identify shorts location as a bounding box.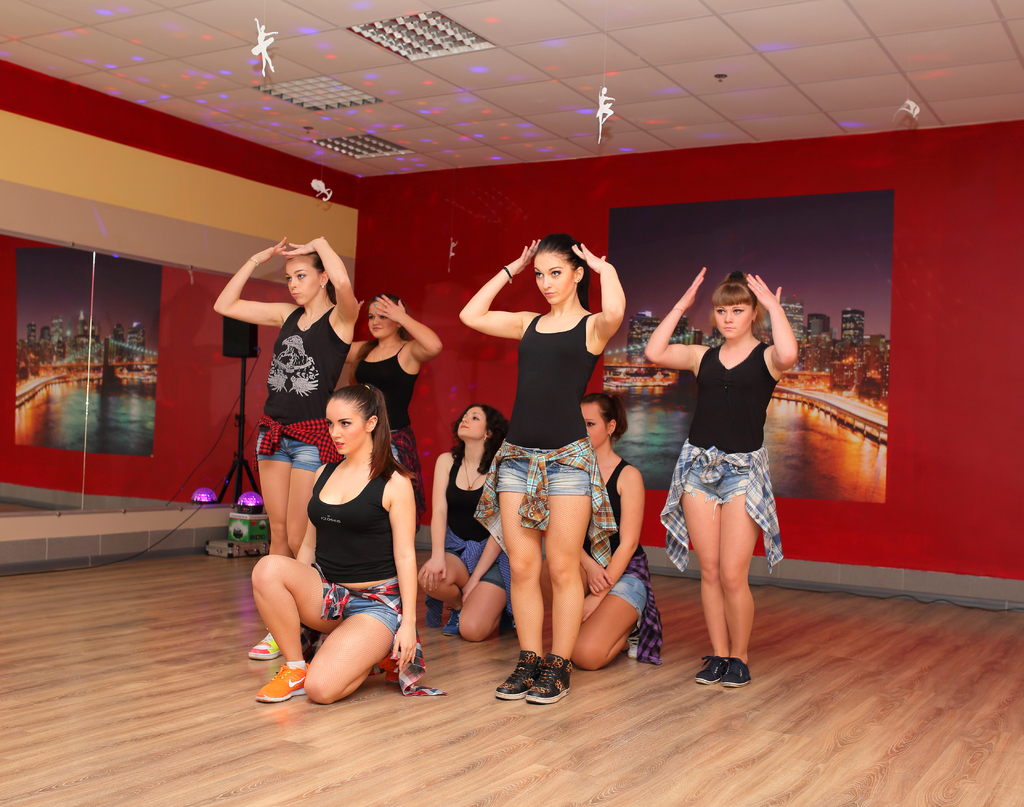
detection(250, 431, 323, 472).
